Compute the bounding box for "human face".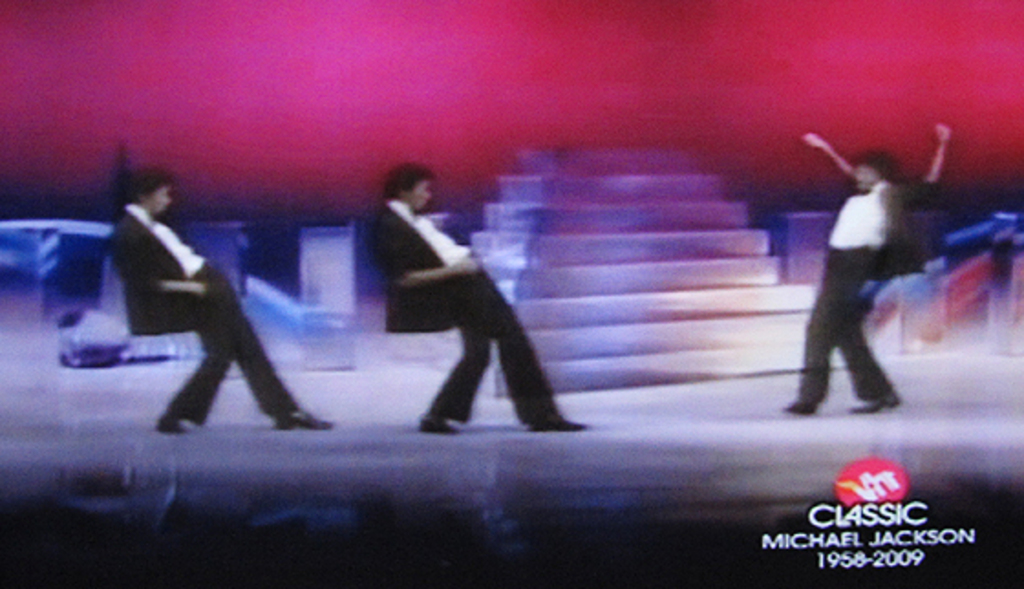
[x1=148, y1=192, x2=165, y2=210].
